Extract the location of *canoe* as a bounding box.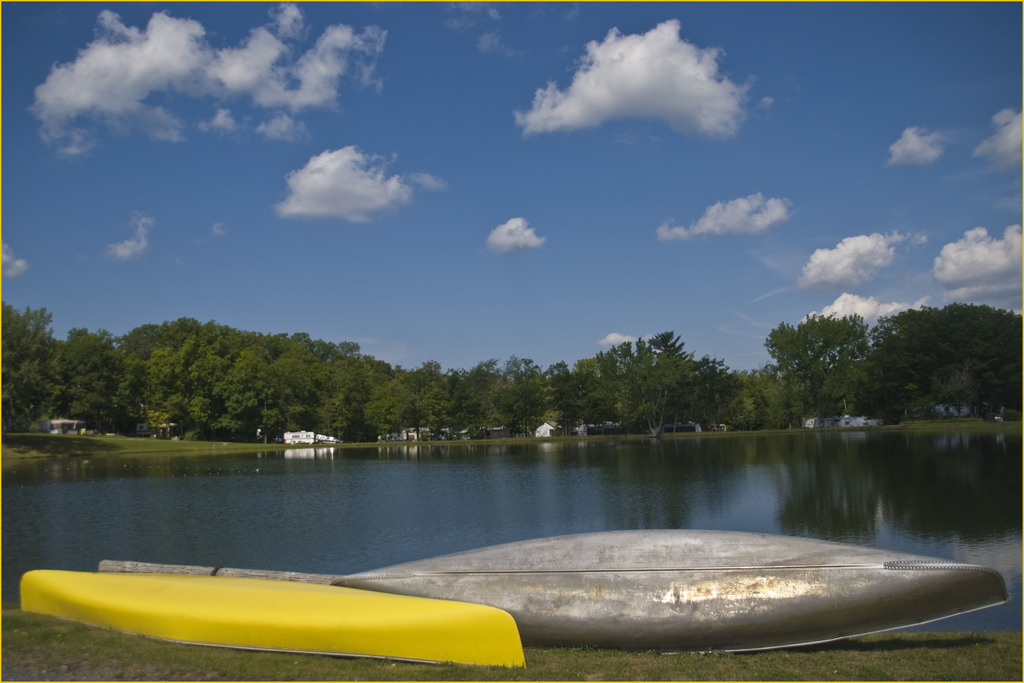
19:567:531:662.
